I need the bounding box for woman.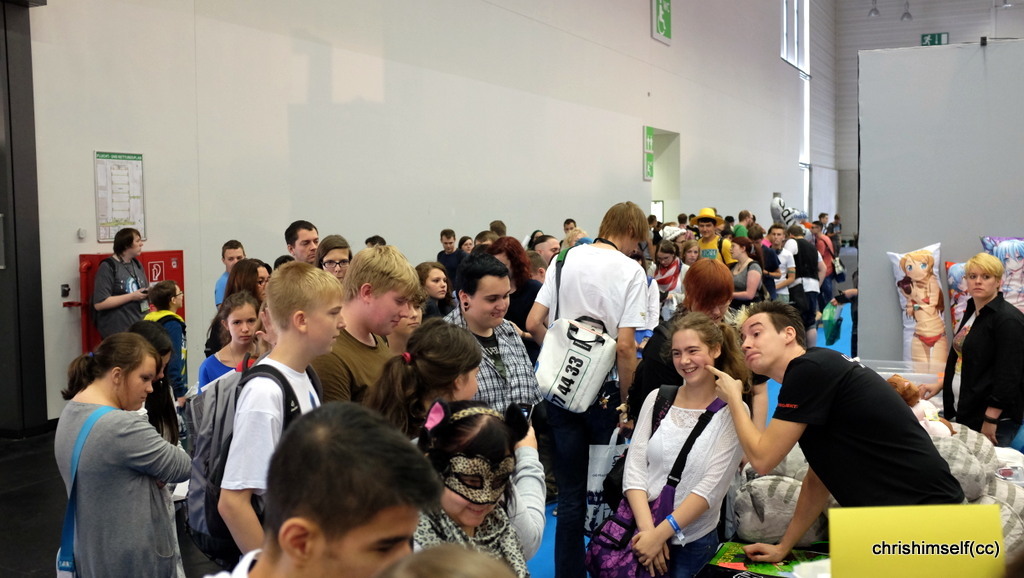
Here it is: (450,233,474,276).
